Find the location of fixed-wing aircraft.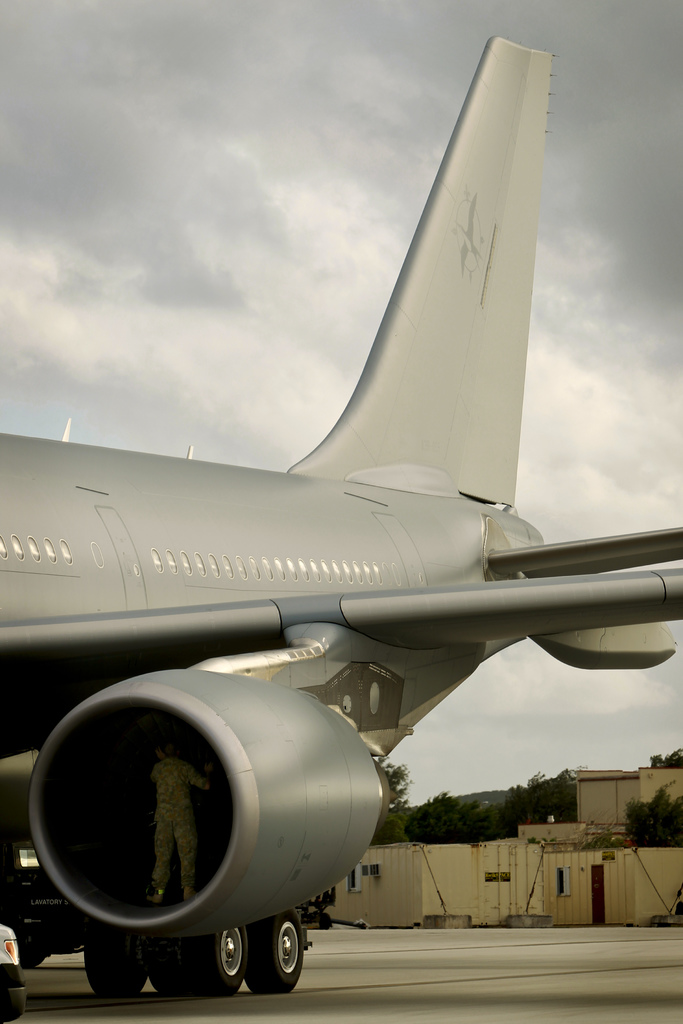
Location: (x1=0, y1=29, x2=682, y2=994).
